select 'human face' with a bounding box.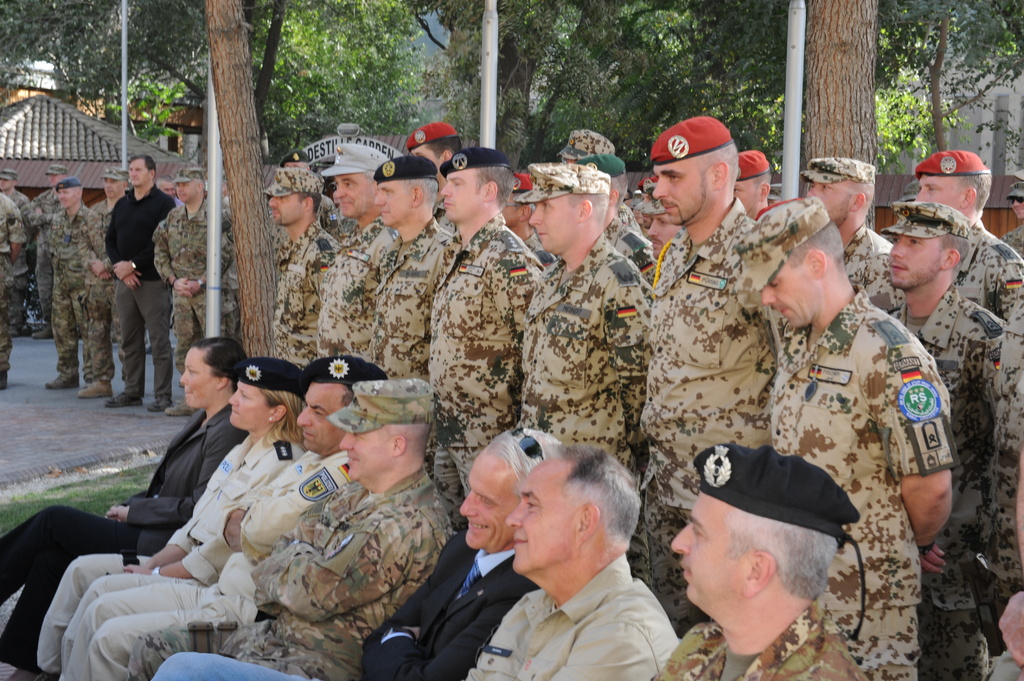
<region>653, 162, 710, 226</region>.
